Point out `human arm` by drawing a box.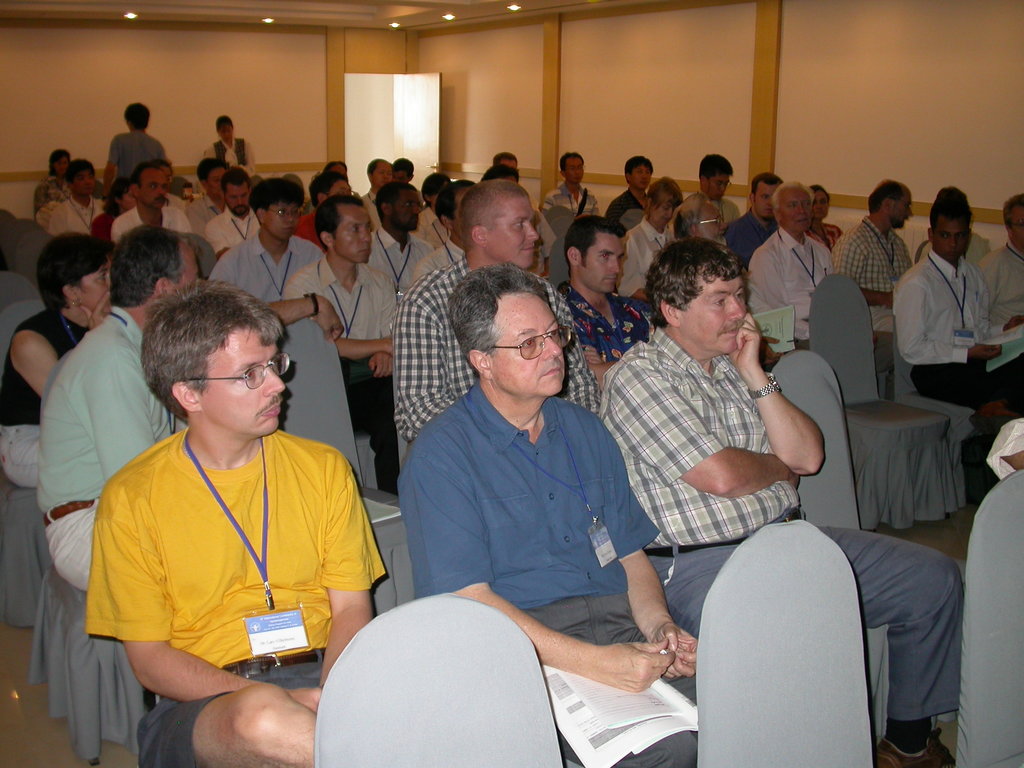
bbox=(743, 254, 784, 309).
